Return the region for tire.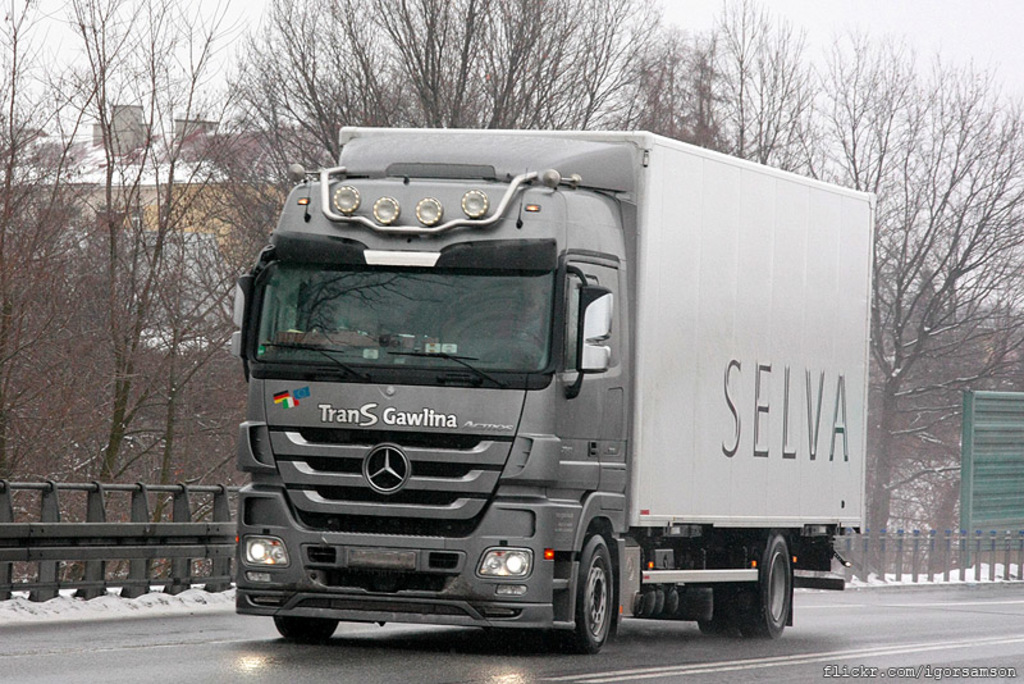
[274, 614, 335, 642].
